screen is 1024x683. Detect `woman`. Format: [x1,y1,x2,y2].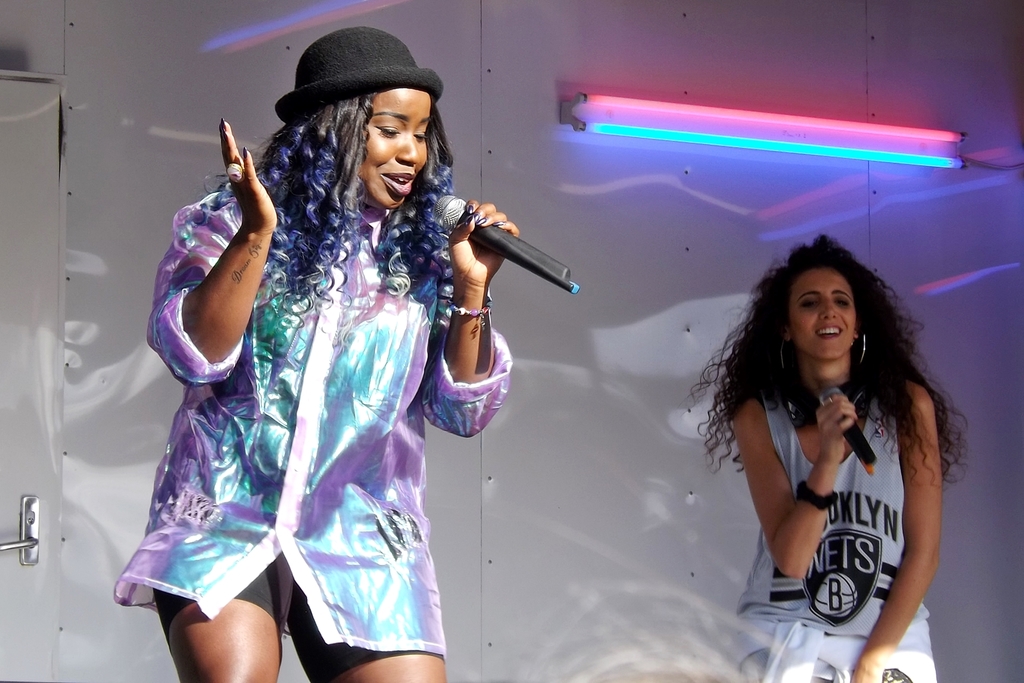
[687,234,977,682].
